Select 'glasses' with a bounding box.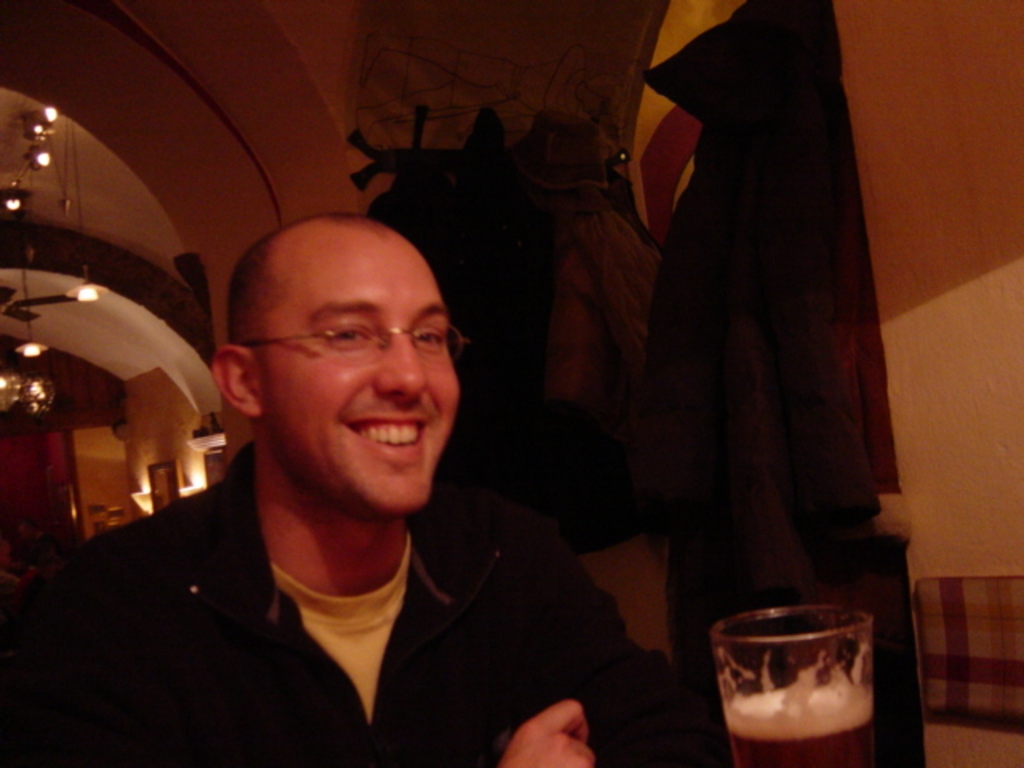
(x1=238, y1=323, x2=482, y2=379).
